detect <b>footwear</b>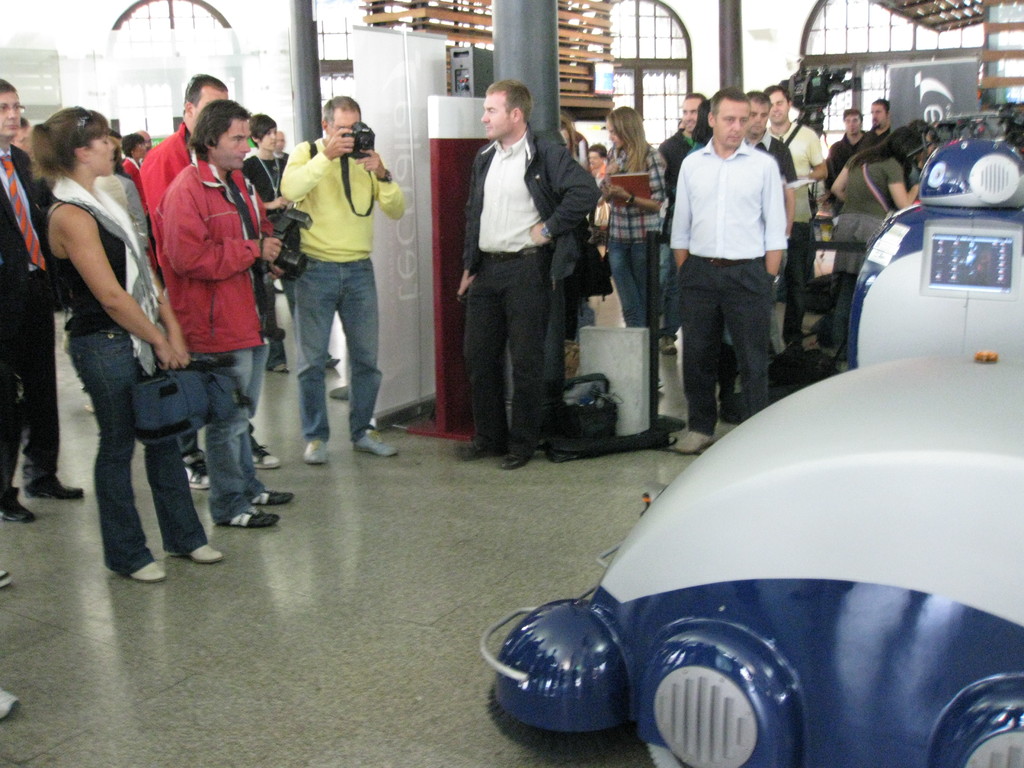
<box>303,438,329,465</box>
